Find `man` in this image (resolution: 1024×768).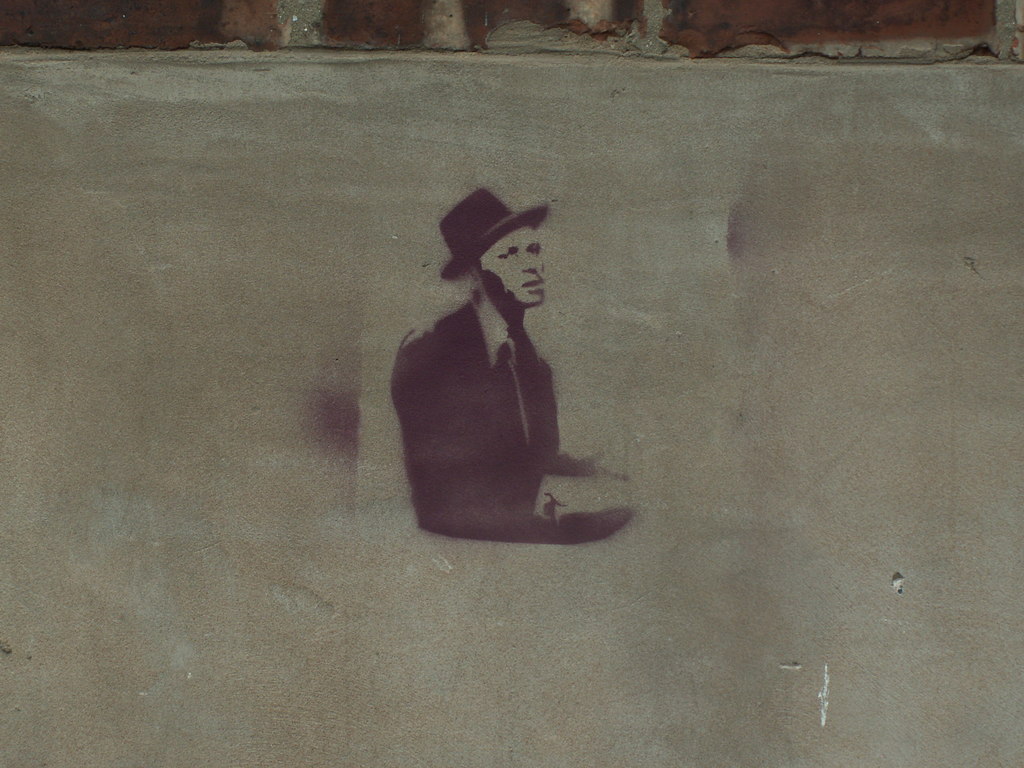
x1=385 y1=185 x2=625 y2=567.
